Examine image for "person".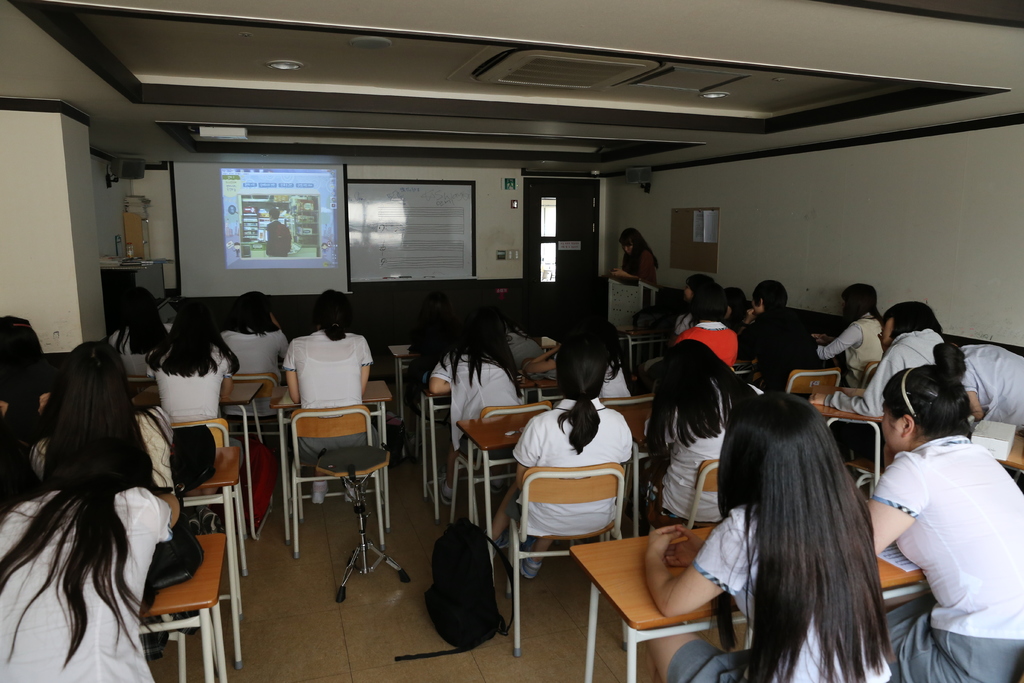
Examination result: <region>285, 286, 381, 506</region>.
